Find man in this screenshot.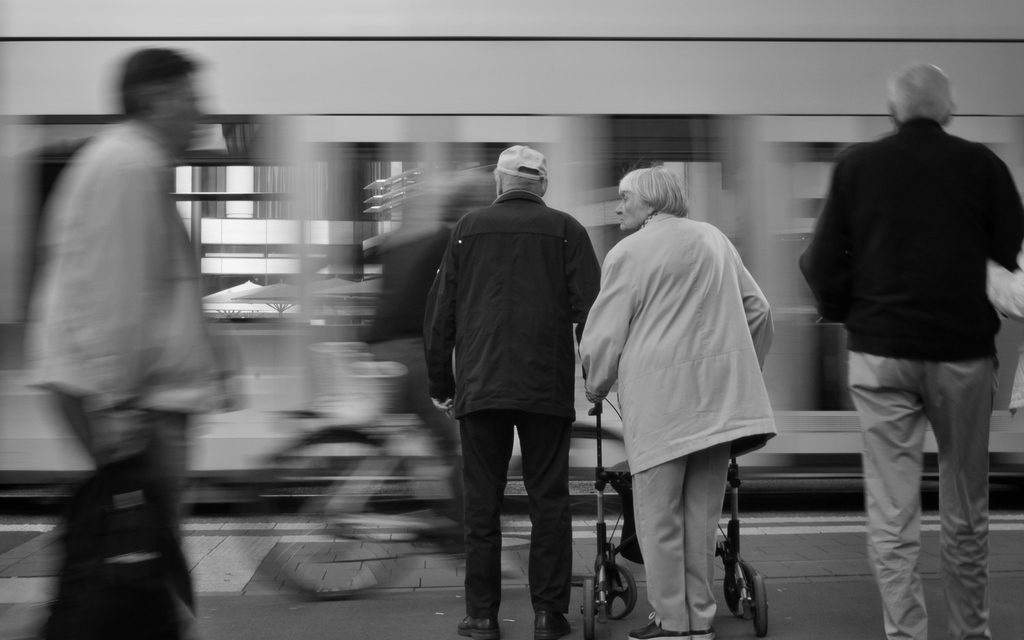
The bounding box for man is <region>798, 60, 1023, 639</region>.
